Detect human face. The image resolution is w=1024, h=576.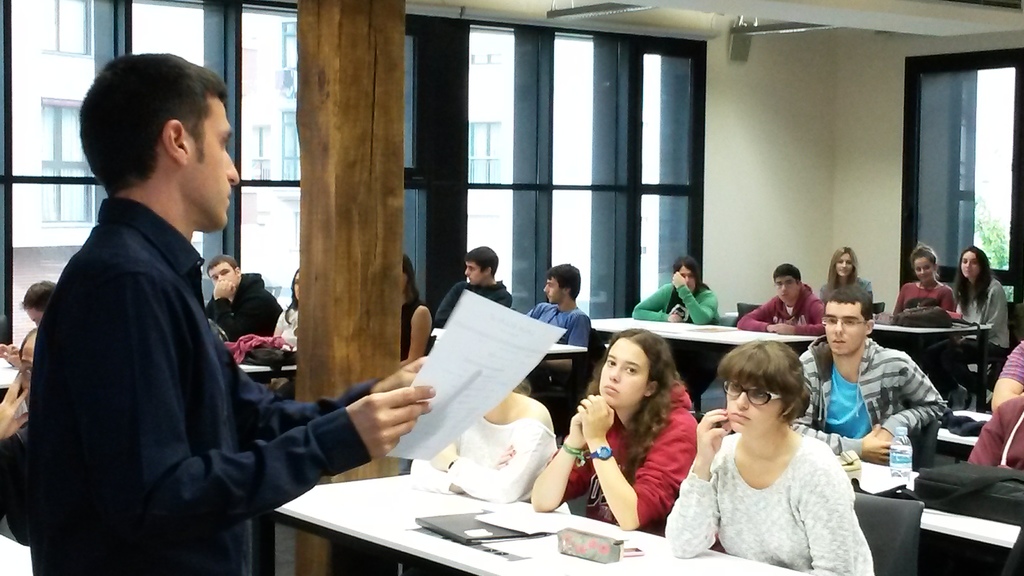
l=187, t=94, r=239, b=232.
